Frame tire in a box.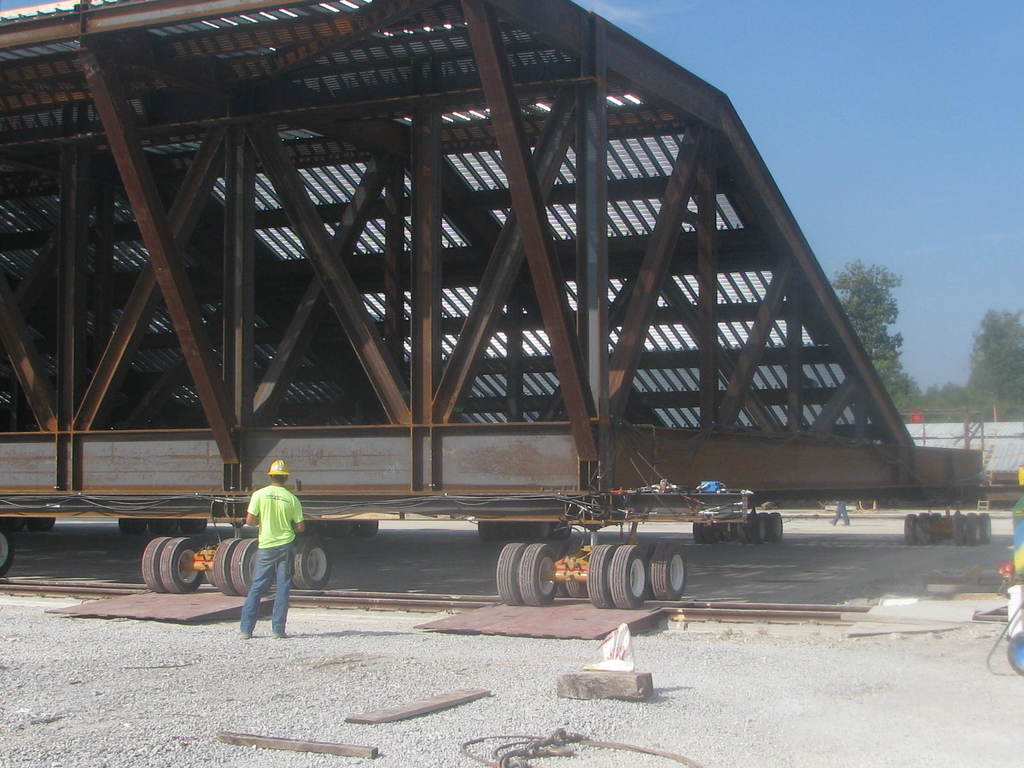
pyautogui.locateOnScreen(911, 511, 934, 548).
